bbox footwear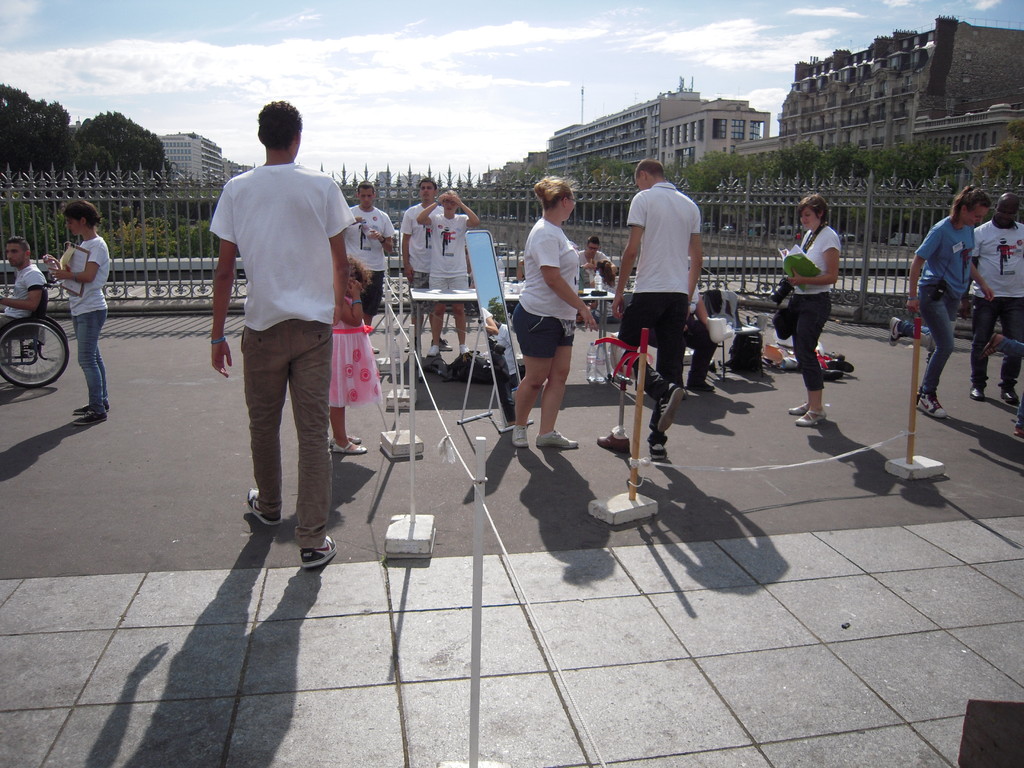
{"left": 995, "top": 381, "right": 1021, "bottom": 413}
